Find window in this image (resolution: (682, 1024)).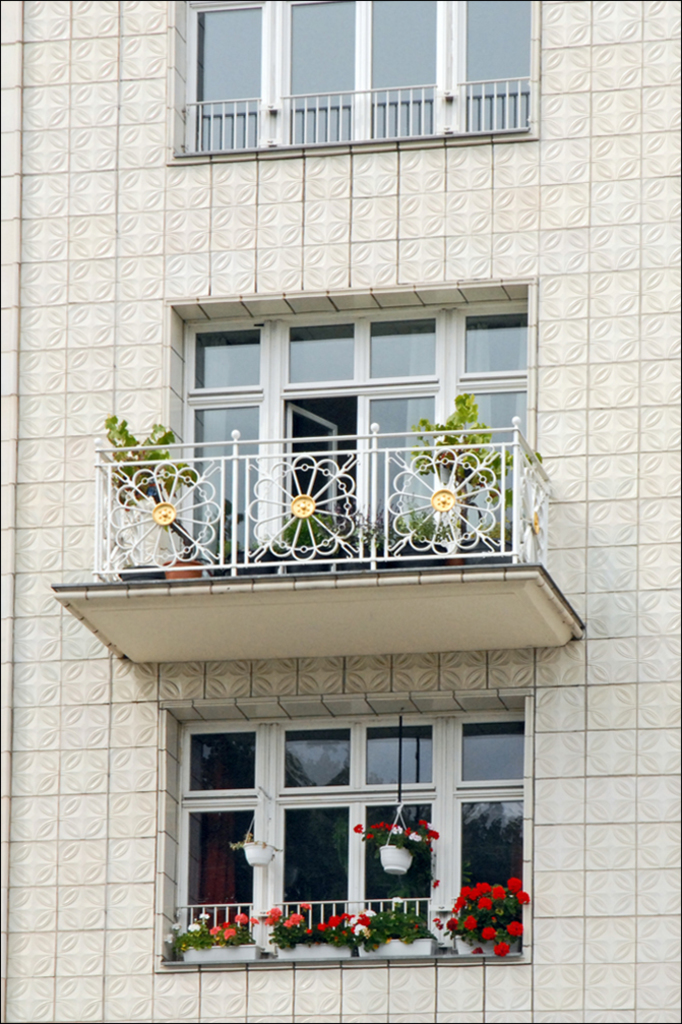
bbox=[178, 727, 525, 958].
